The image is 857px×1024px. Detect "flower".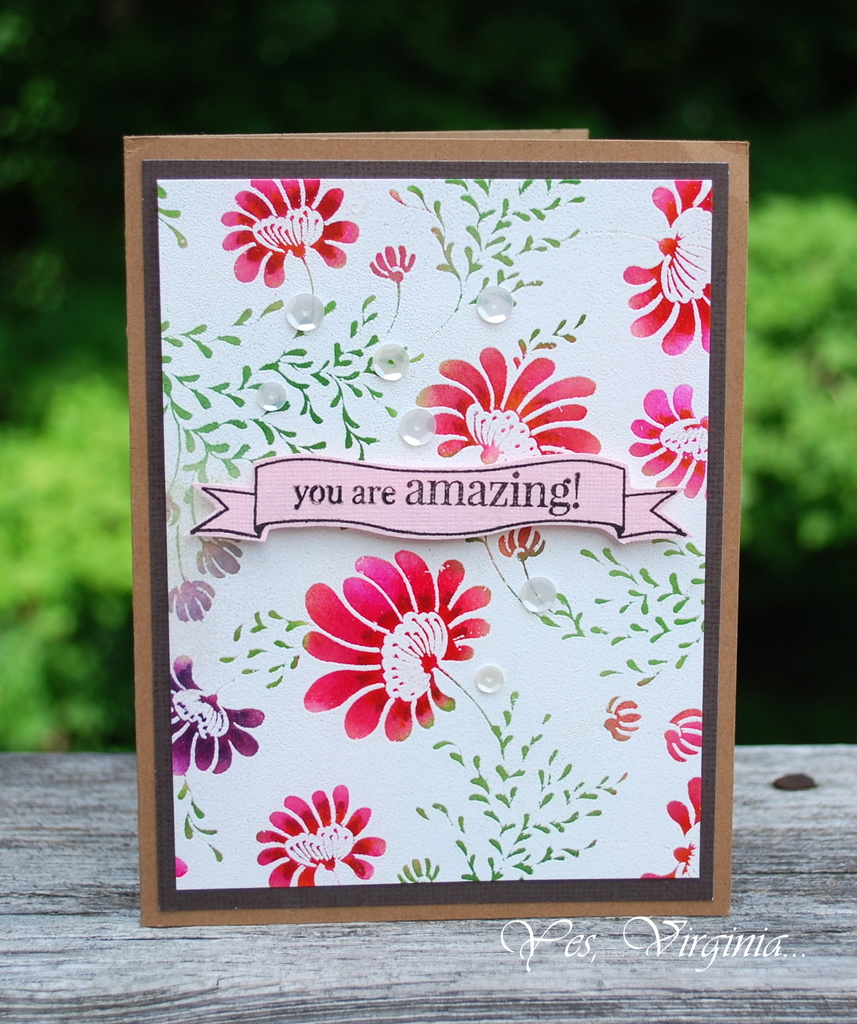
Detection: 291:540:512:719.
